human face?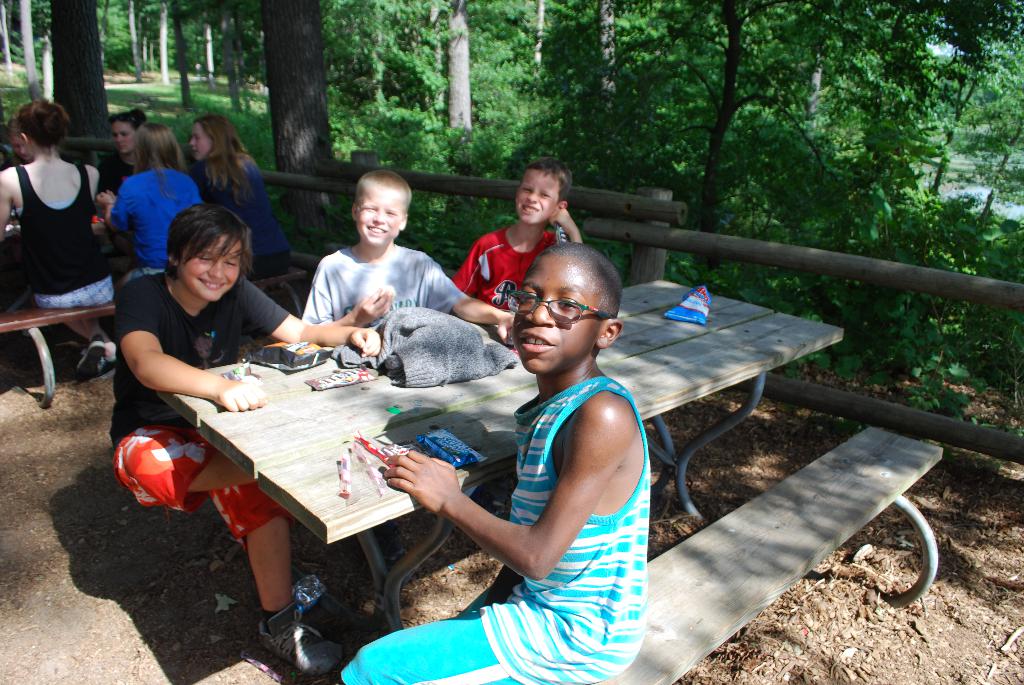
pyautogui.locateOnScreen(513, 258, 604, 369)
